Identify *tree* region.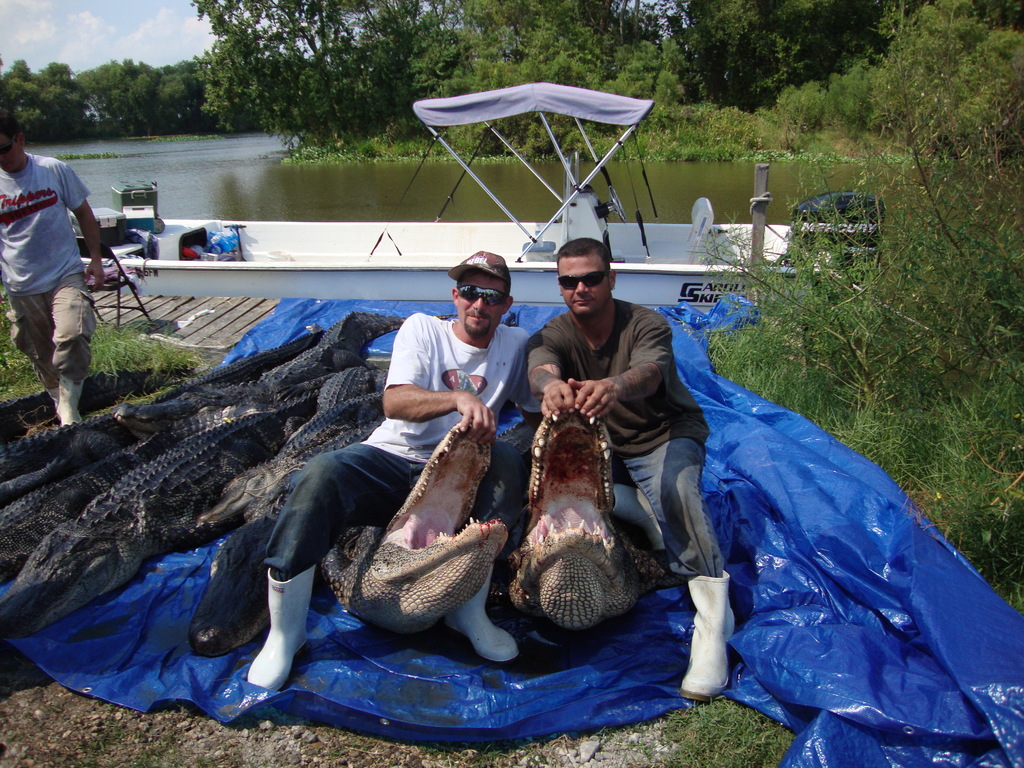
Region: crop(189, 0, 1023, 145).
